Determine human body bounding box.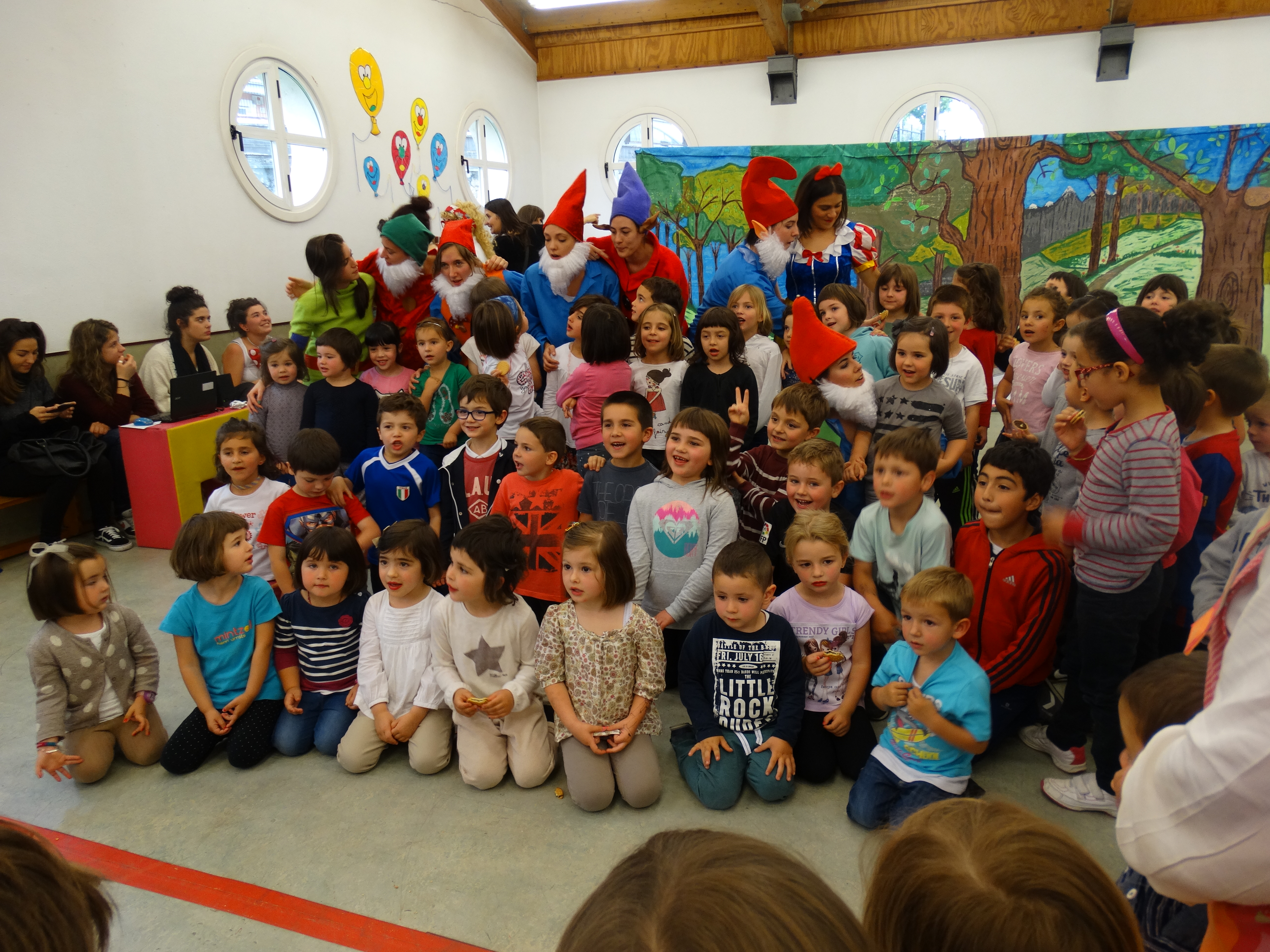
Determined: bbox=[54, 81, 69, 95].
